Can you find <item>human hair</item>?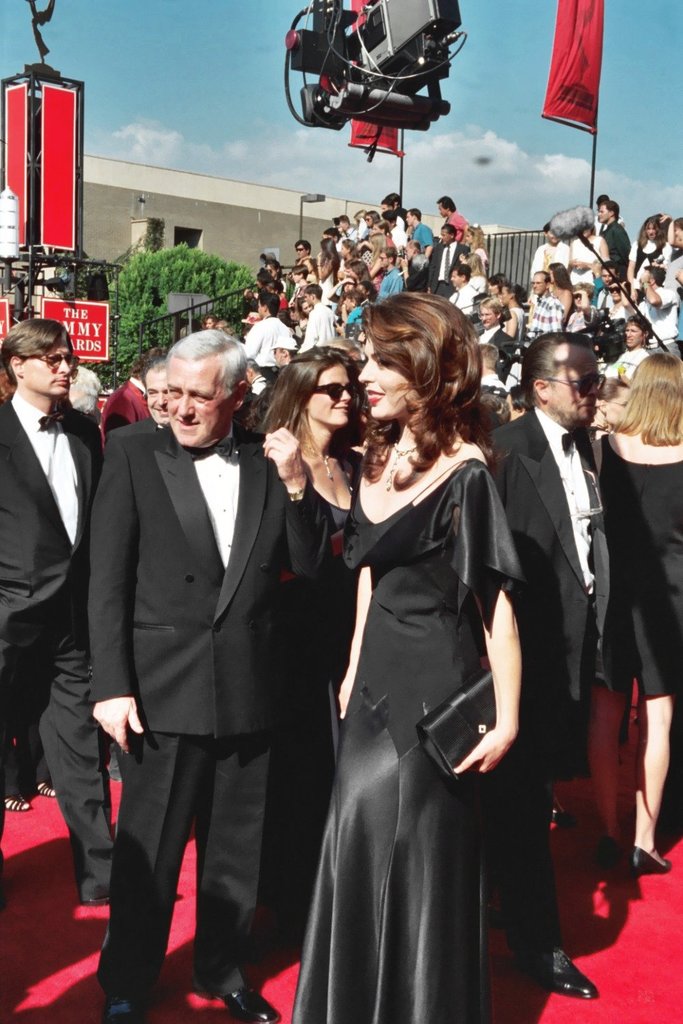
Yes, bounding box: [left=362, top=276, right=492, bottom=476].
